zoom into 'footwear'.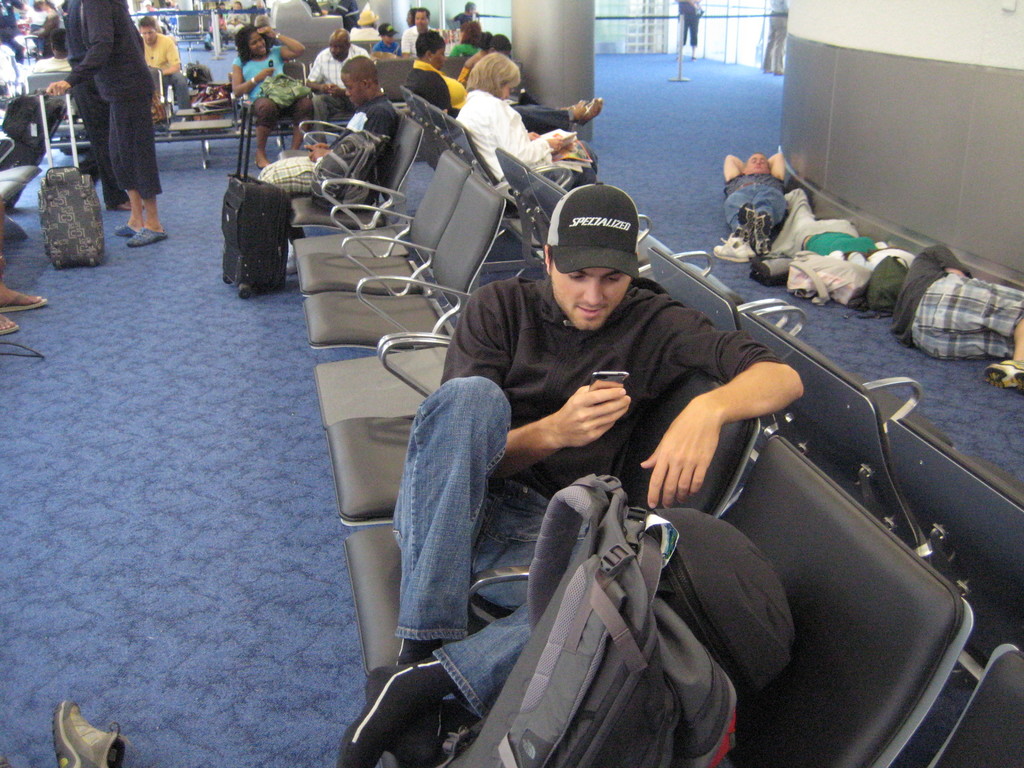
Zoom target: 710,236,751,262.
